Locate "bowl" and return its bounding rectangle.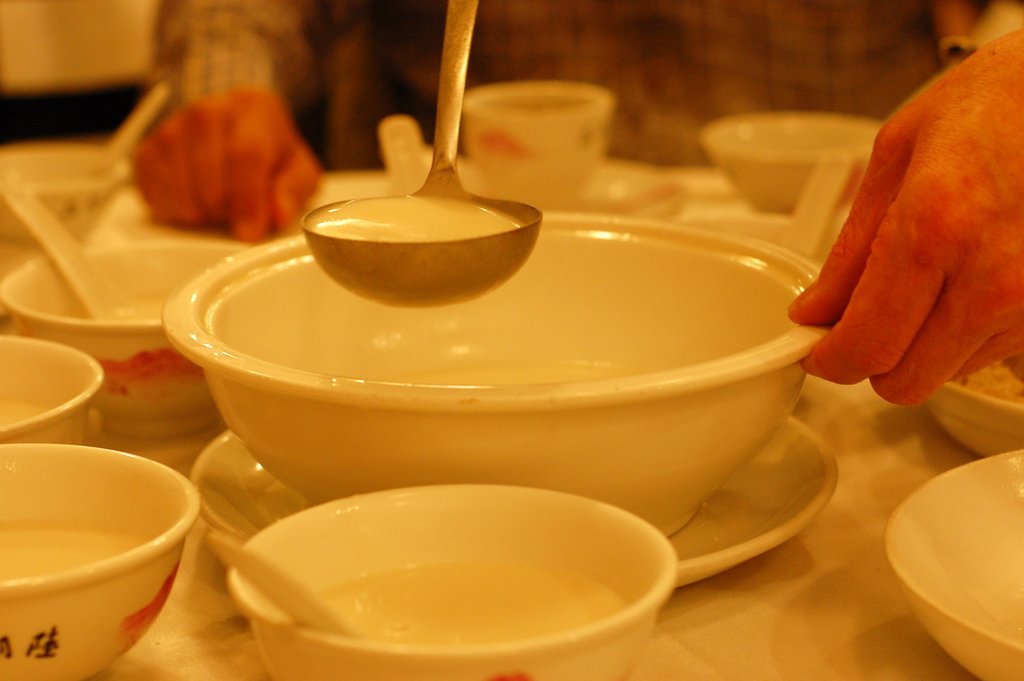
(13,442,187,664).
